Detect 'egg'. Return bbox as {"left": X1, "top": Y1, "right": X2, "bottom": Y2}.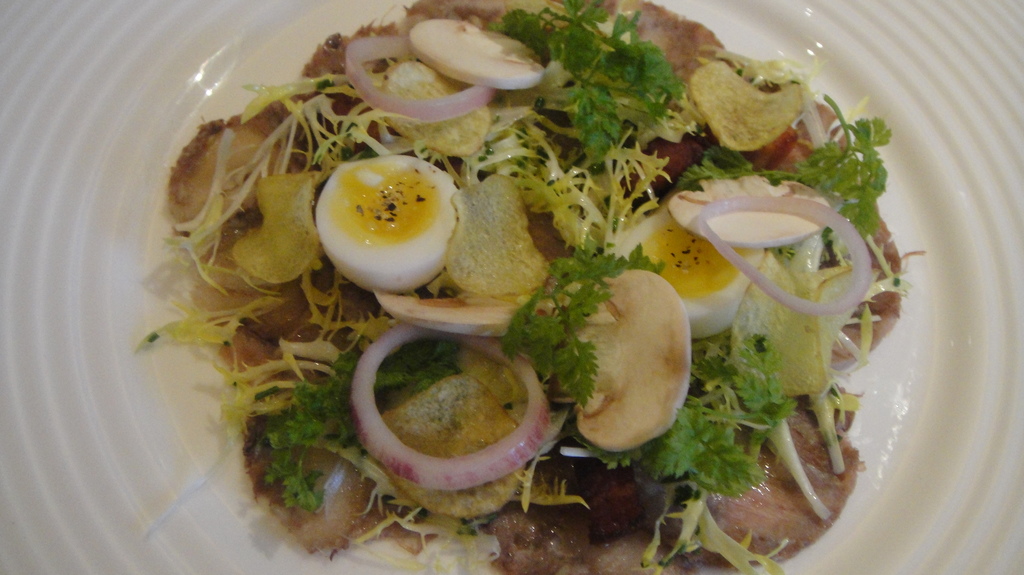
{"left": 601, "top": 201, "right": 766, "bottom": 340}.
